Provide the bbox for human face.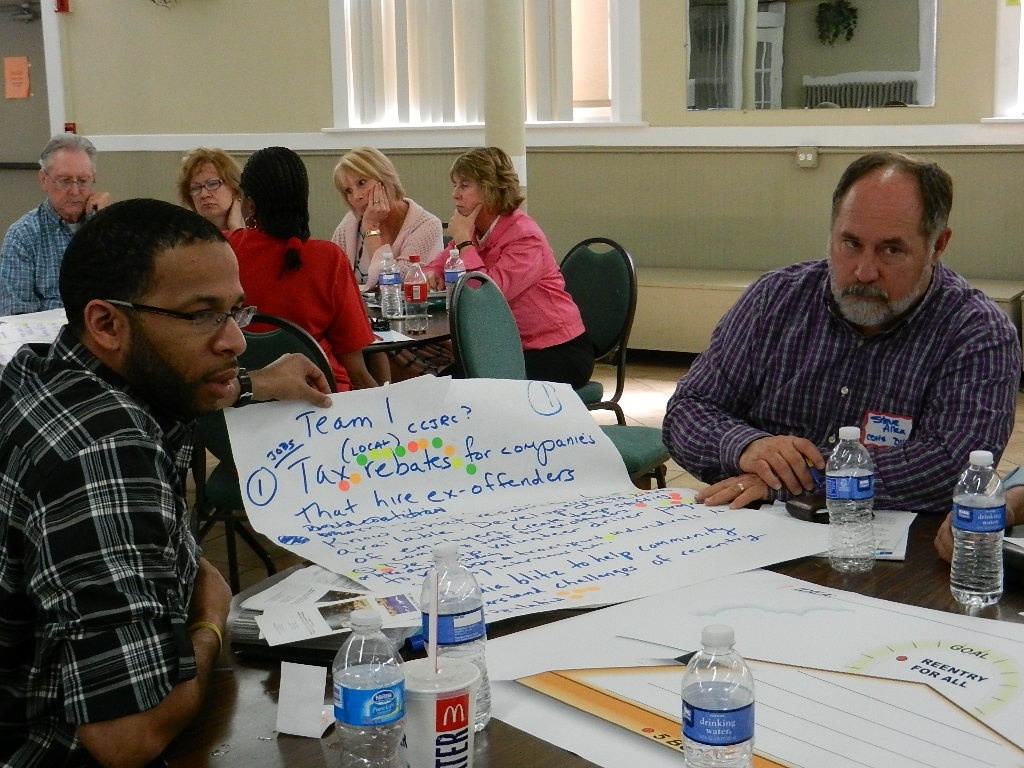
{"left": 191, "top": 157, "right": 234, "bottom": 215}.
